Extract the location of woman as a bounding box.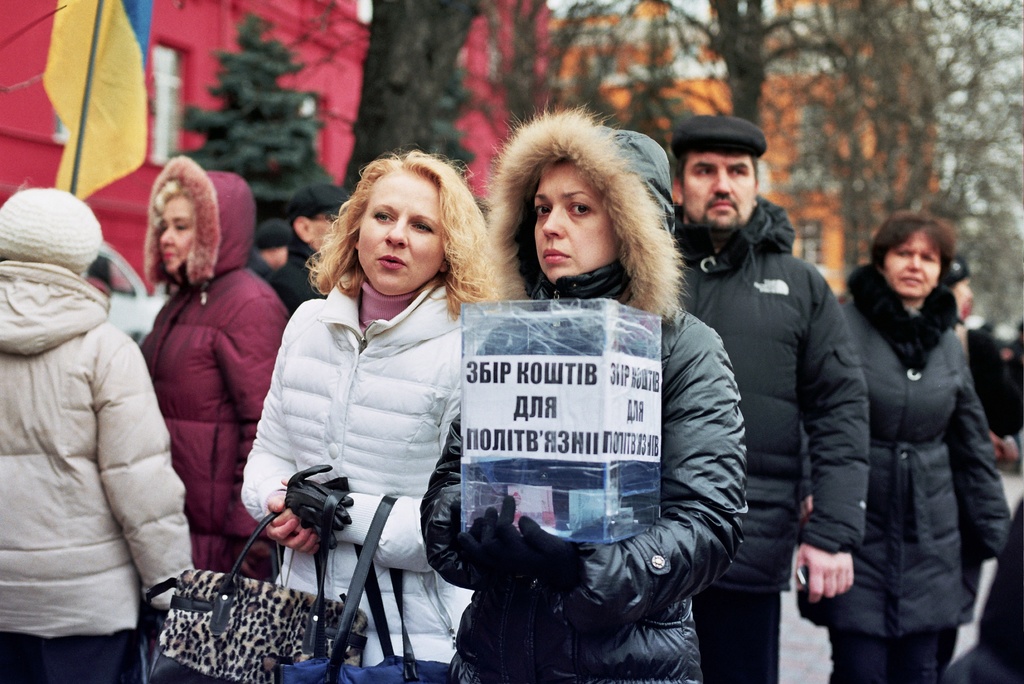
region(425, 113, 750, 683).
